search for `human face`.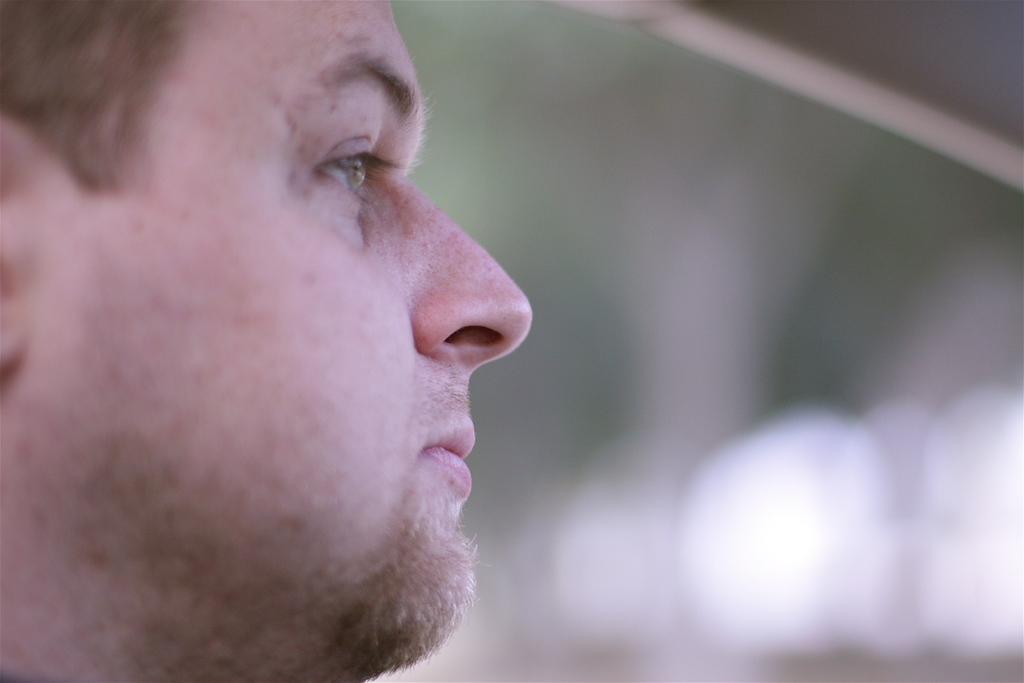
Found at (40,0,532,658).
